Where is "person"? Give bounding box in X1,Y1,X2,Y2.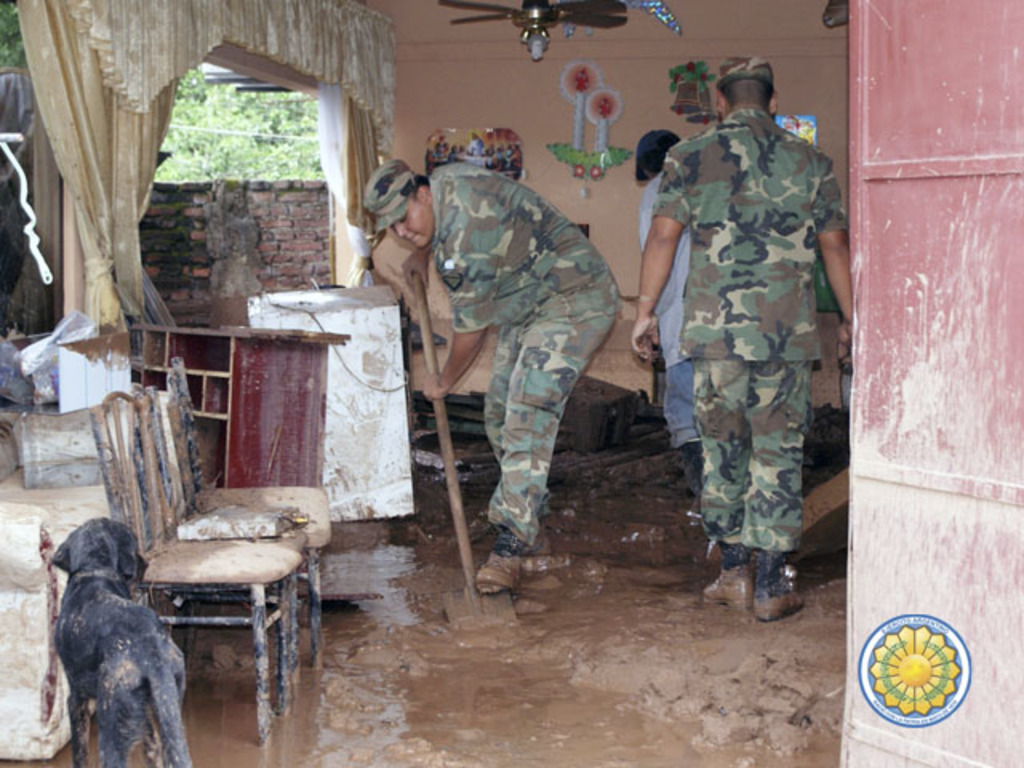
360,152,621,597.
